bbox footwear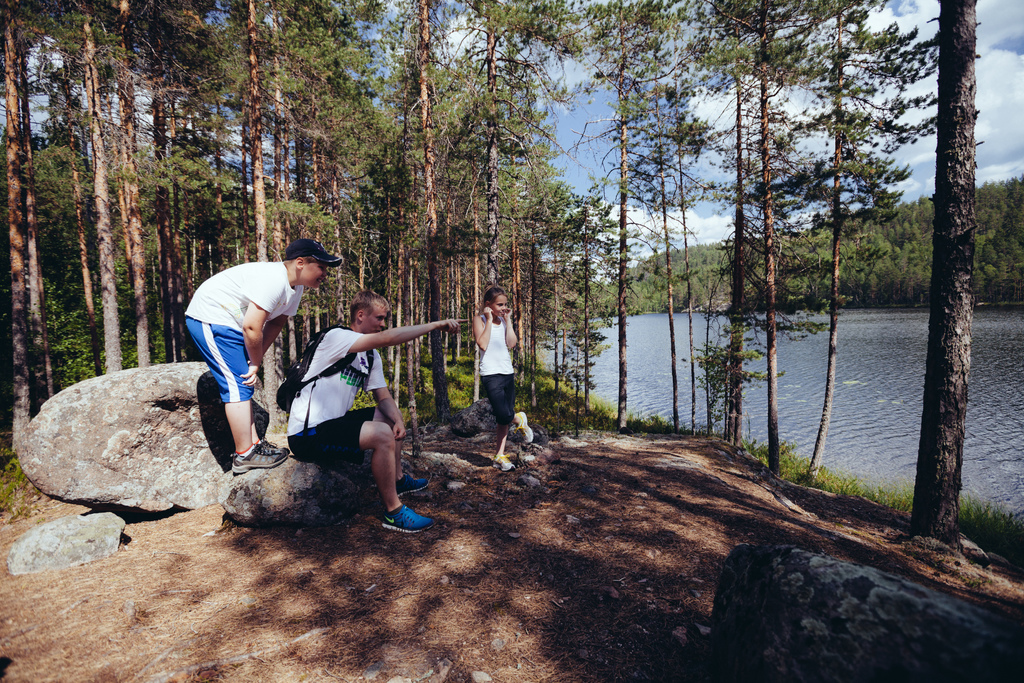
select_region(516, 419, 536, 441)
